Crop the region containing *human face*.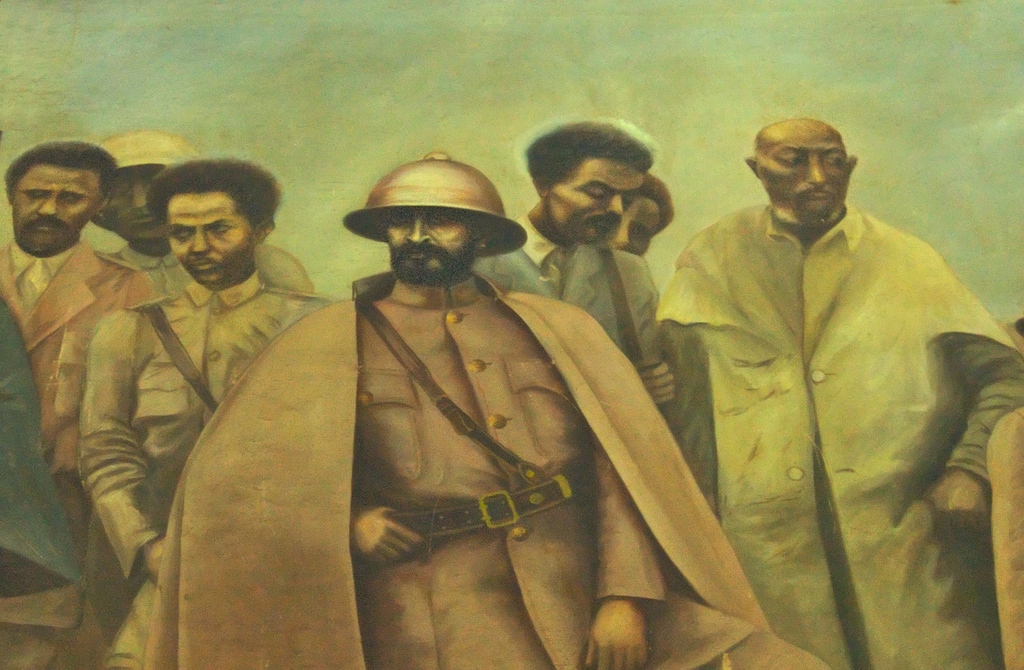
Crop region: 552 157 636 239.
